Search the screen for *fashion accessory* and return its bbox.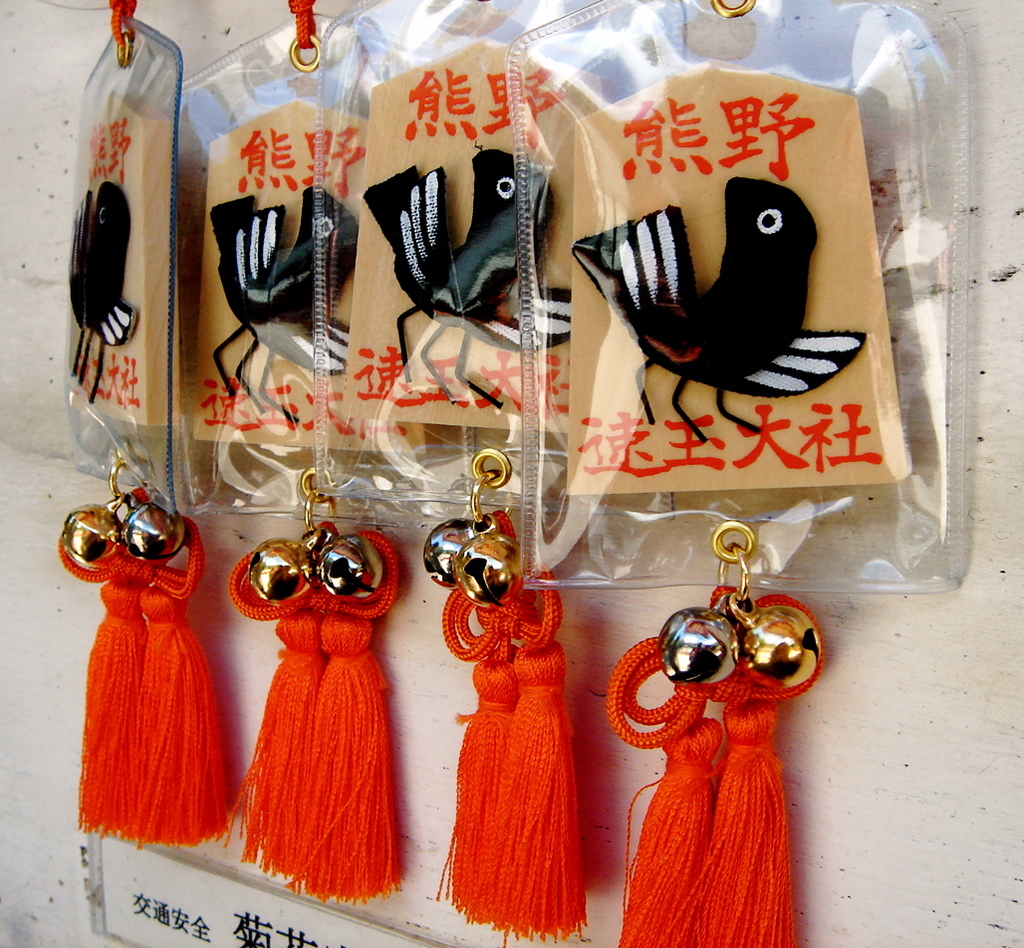
Found: left=612, top=520, right=823, bottom=947.
